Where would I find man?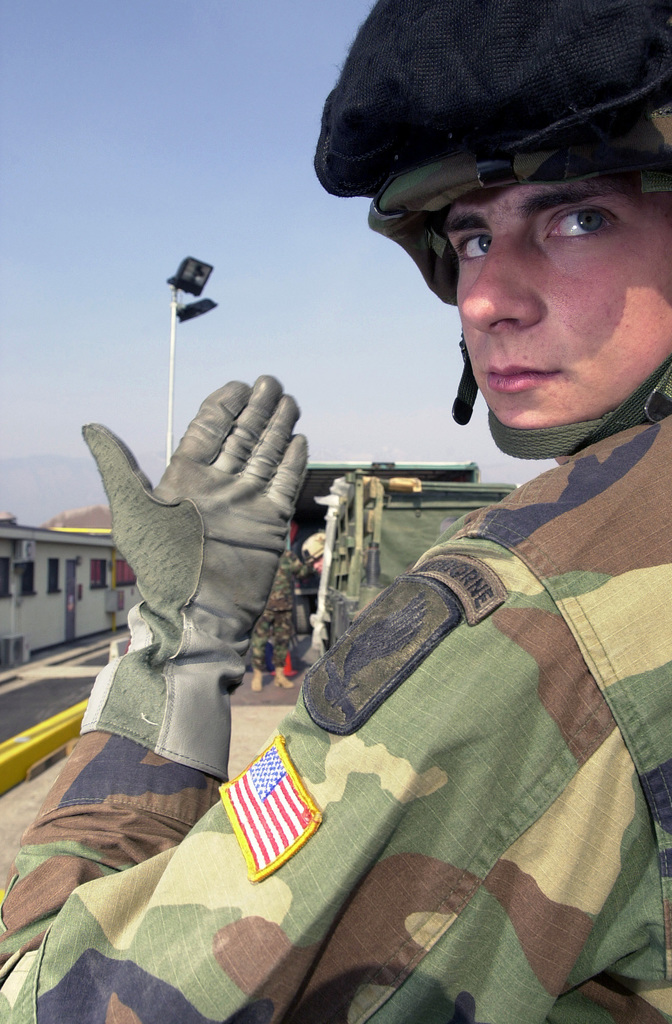
At pyautogui.locateOnScreen(0, 0, 671, 1023).
